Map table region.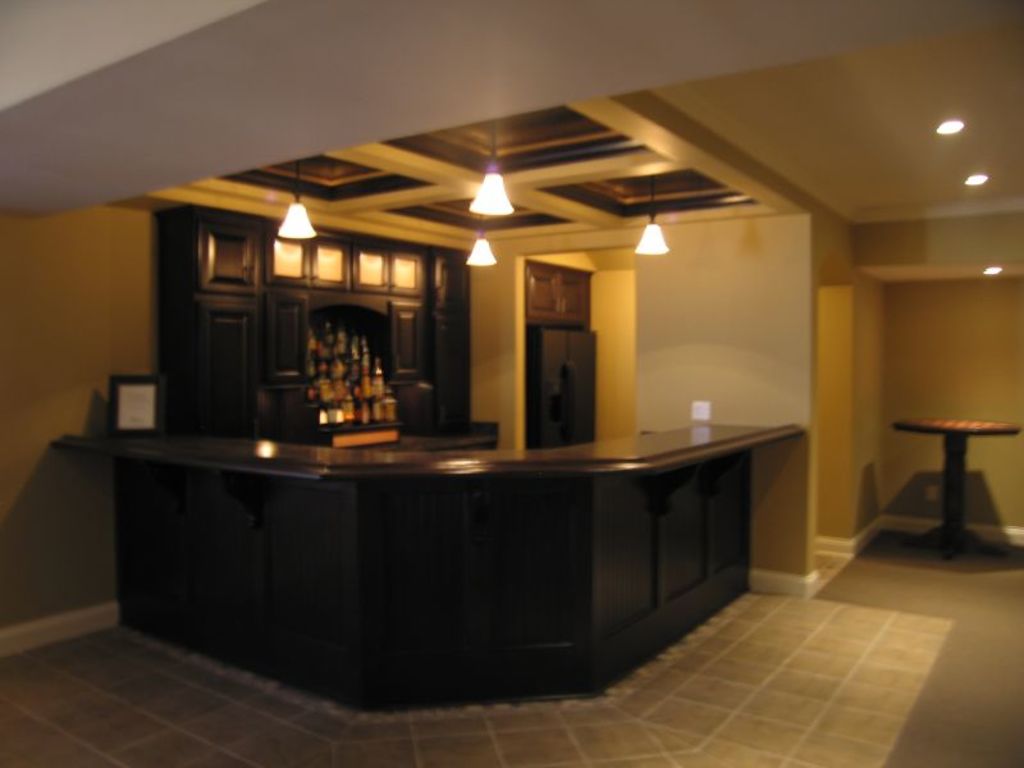
Mapped to bbox=(881, 403, 1019, 577).
